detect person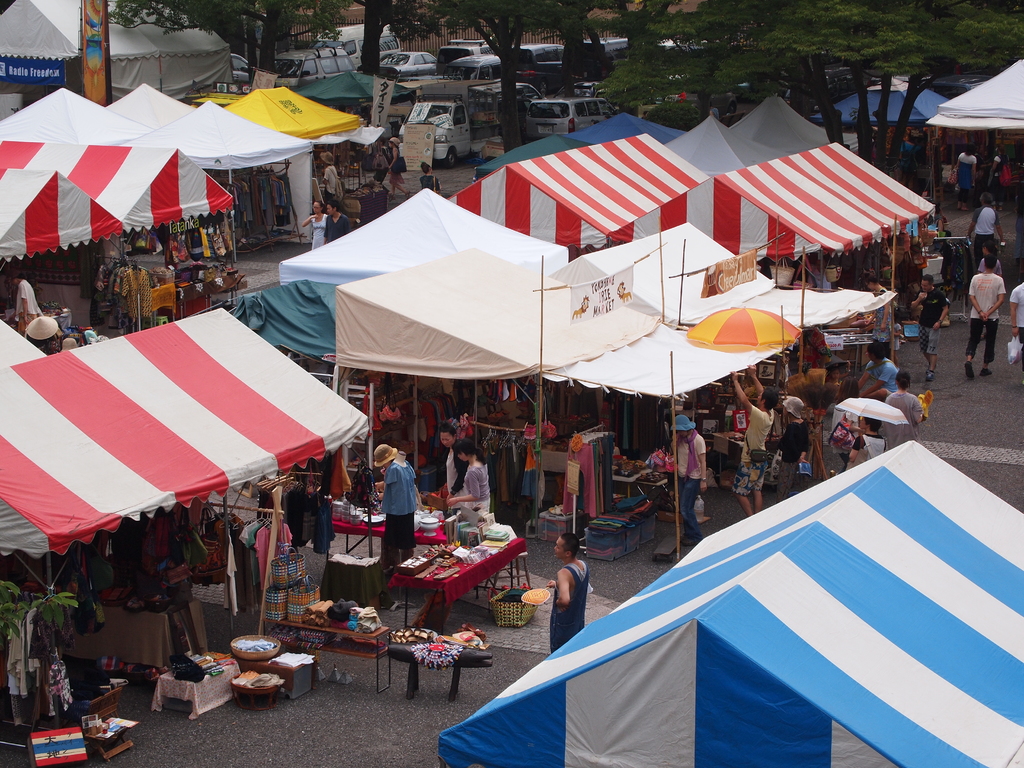
select_region(12, 273, 37, 338)
